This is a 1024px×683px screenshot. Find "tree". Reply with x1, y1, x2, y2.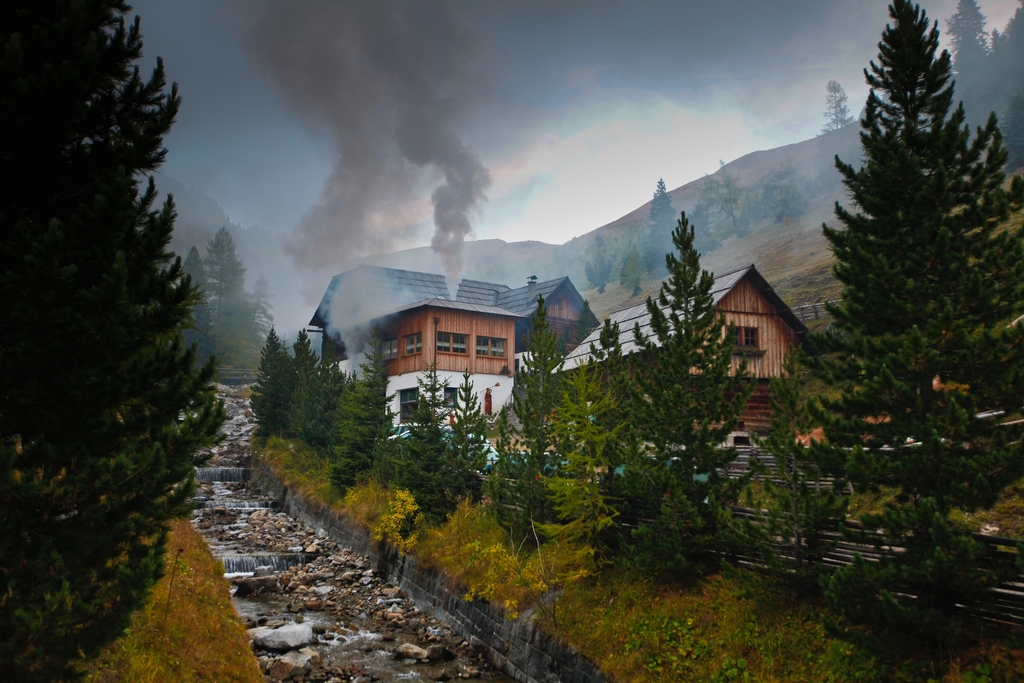
689, 155, 749, 257.
